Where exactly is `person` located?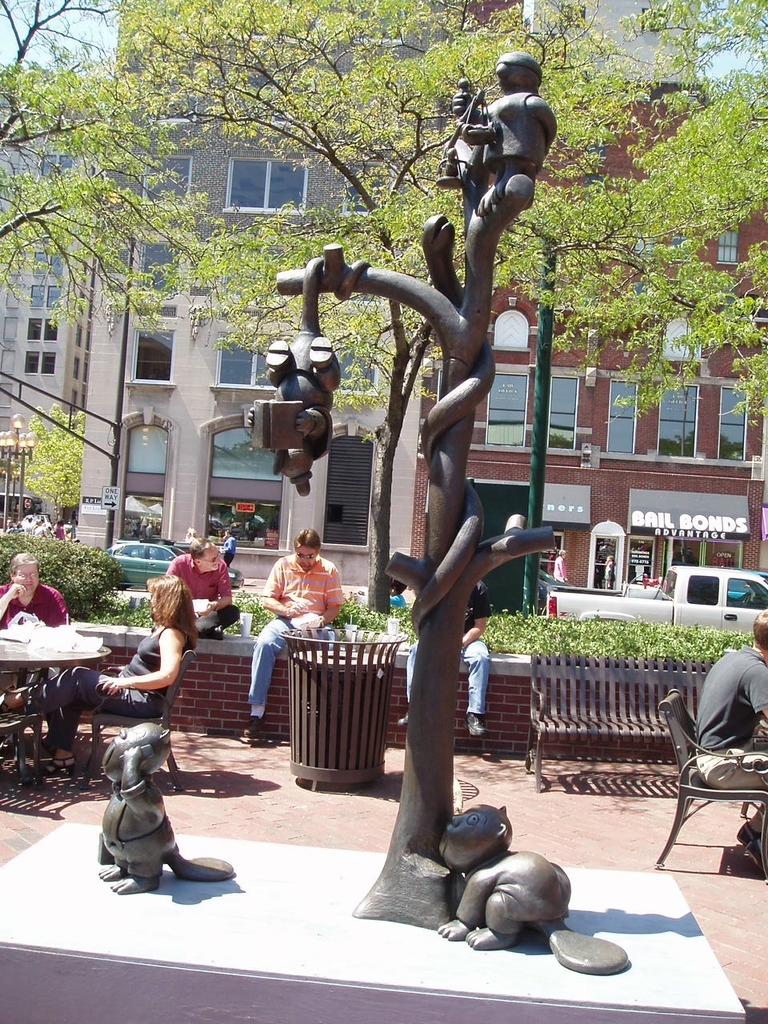
Its bounding box is {"left": 169, "top": 533, "right": 246, "bottom": 638}.
